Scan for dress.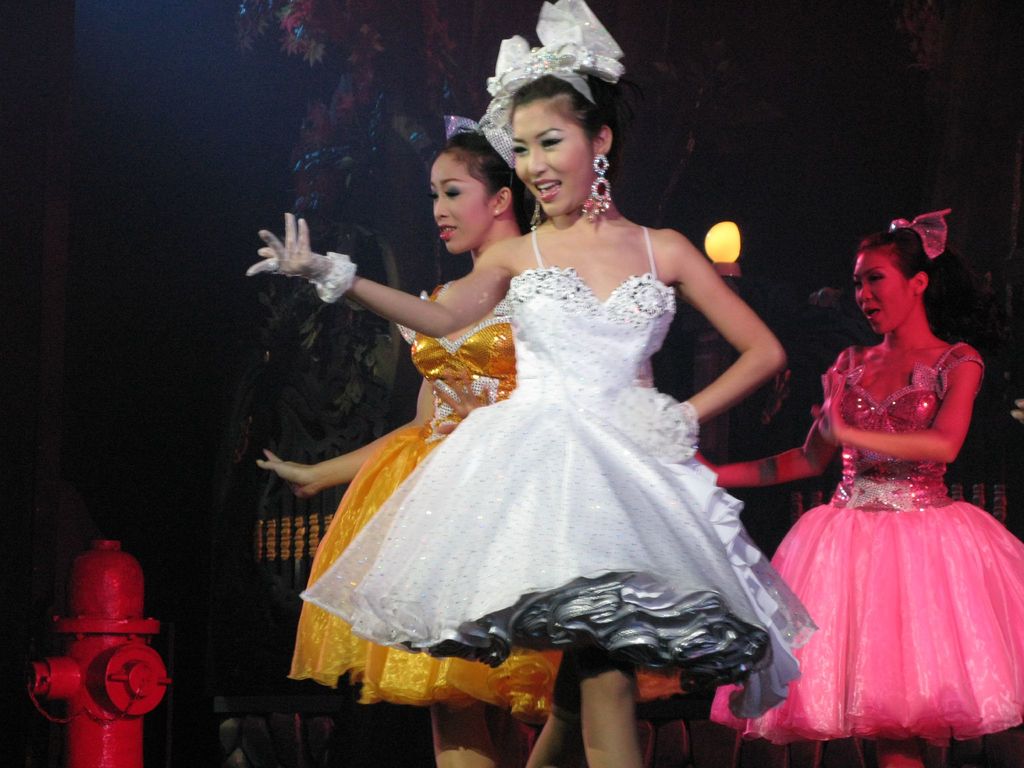
Scan result: [708, 338, 1023, 749].
